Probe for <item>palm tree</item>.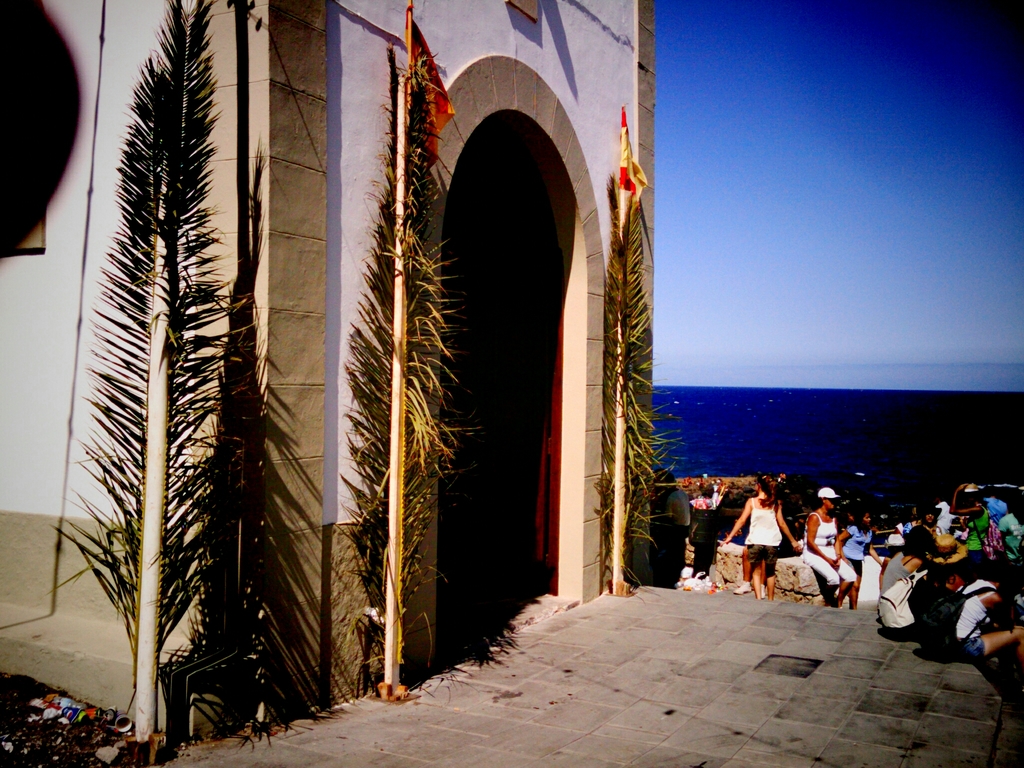
Probe result: bbox=[78, 106, 339, 757].
